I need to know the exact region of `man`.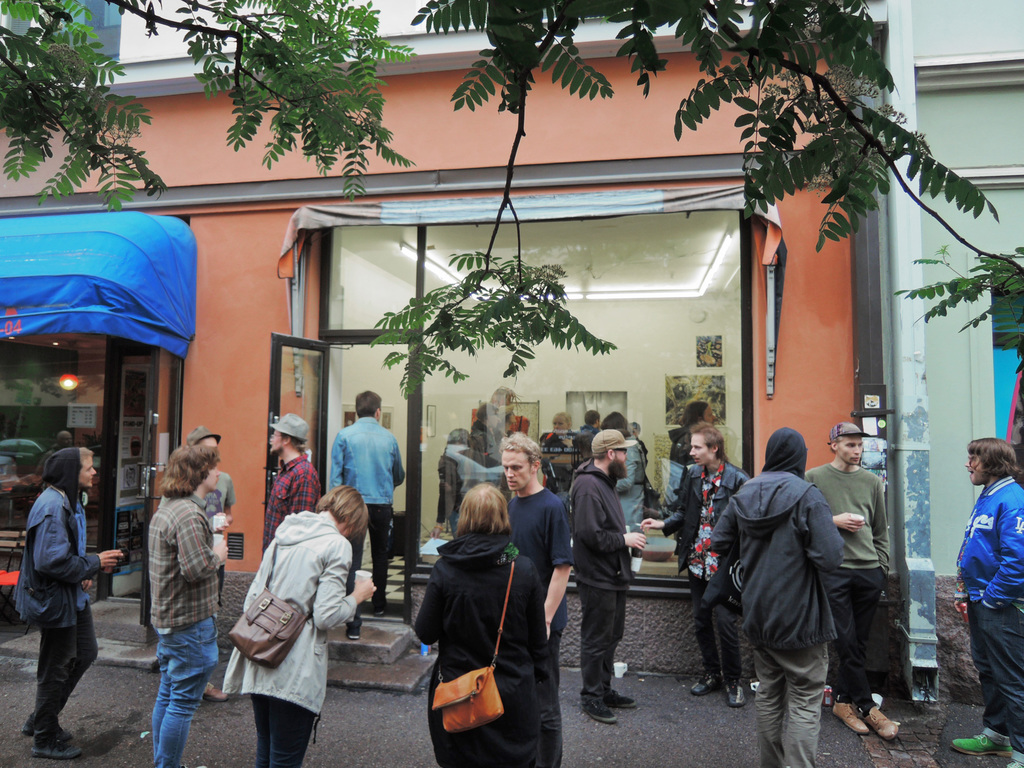
Region: <box>804,423,900,743</box>.
